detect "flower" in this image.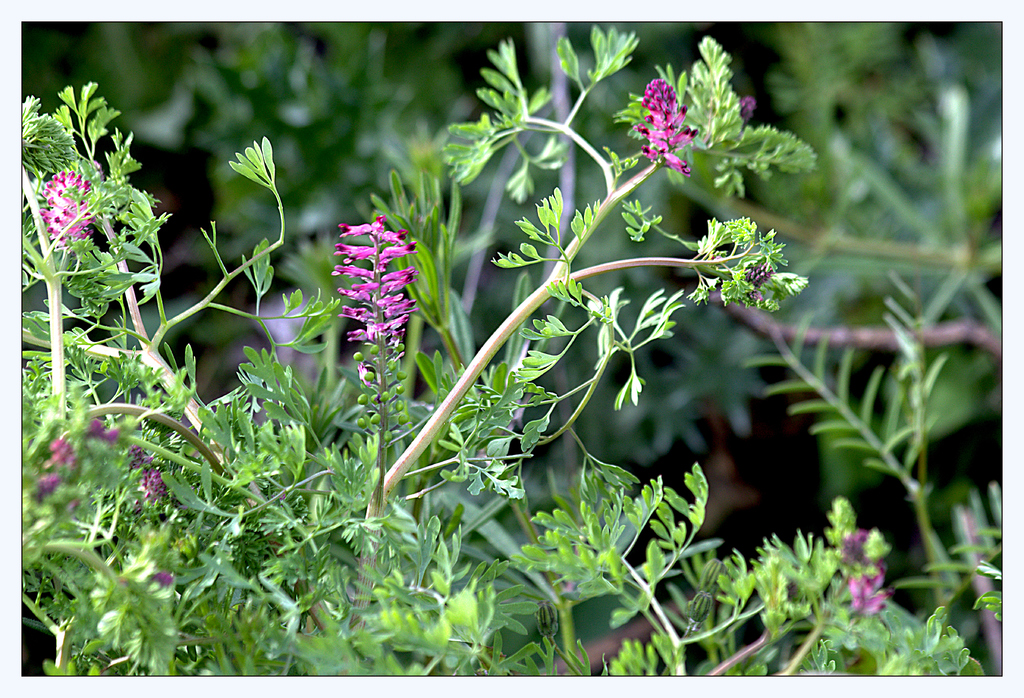
Detection: [35,161,129,269].
